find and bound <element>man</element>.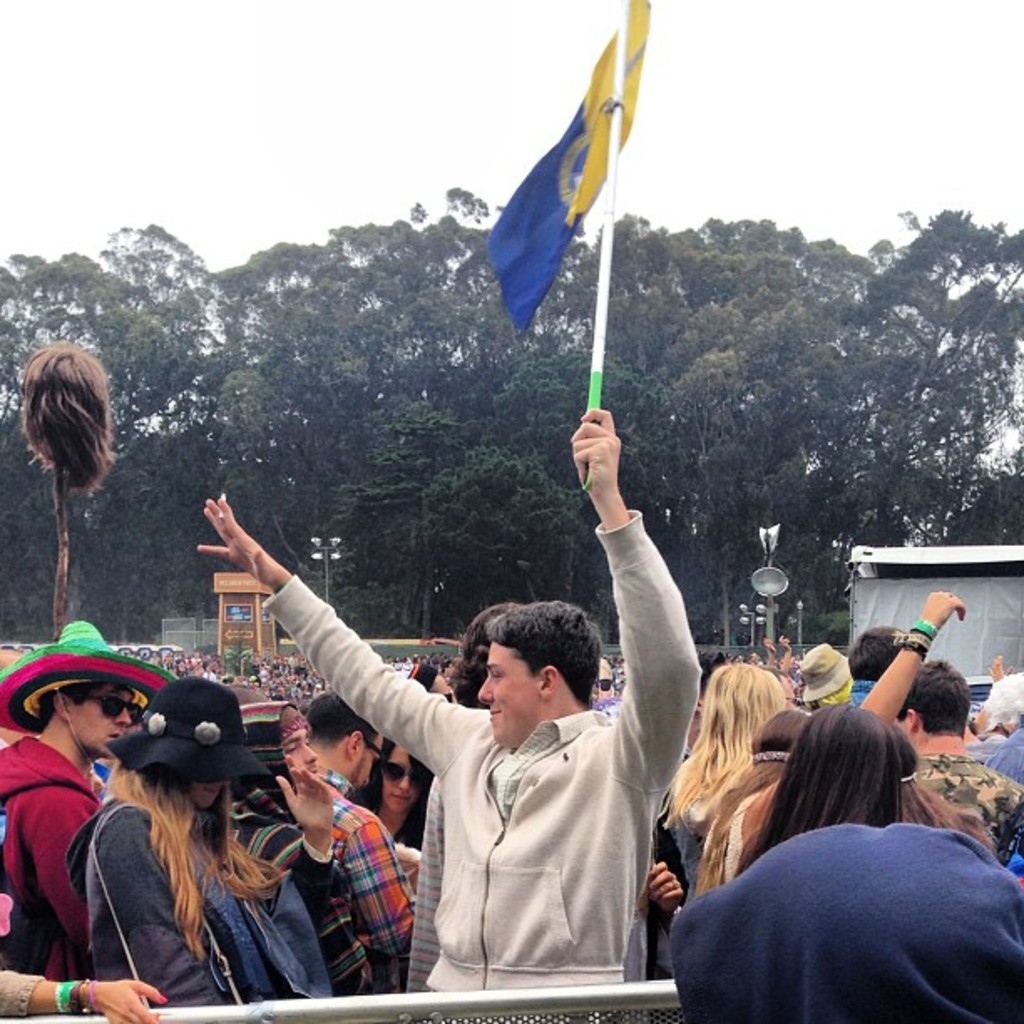
Bound: select_region(224, 696, 430, 1007).
